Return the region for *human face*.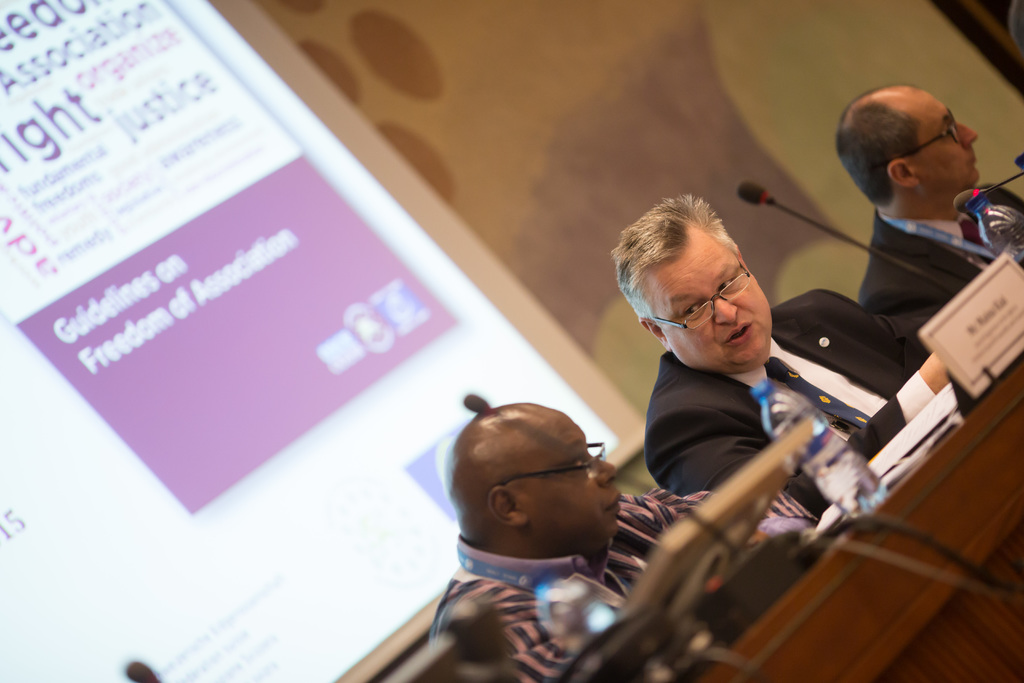
x1=910, y1=86, x2=985, y2=186.
